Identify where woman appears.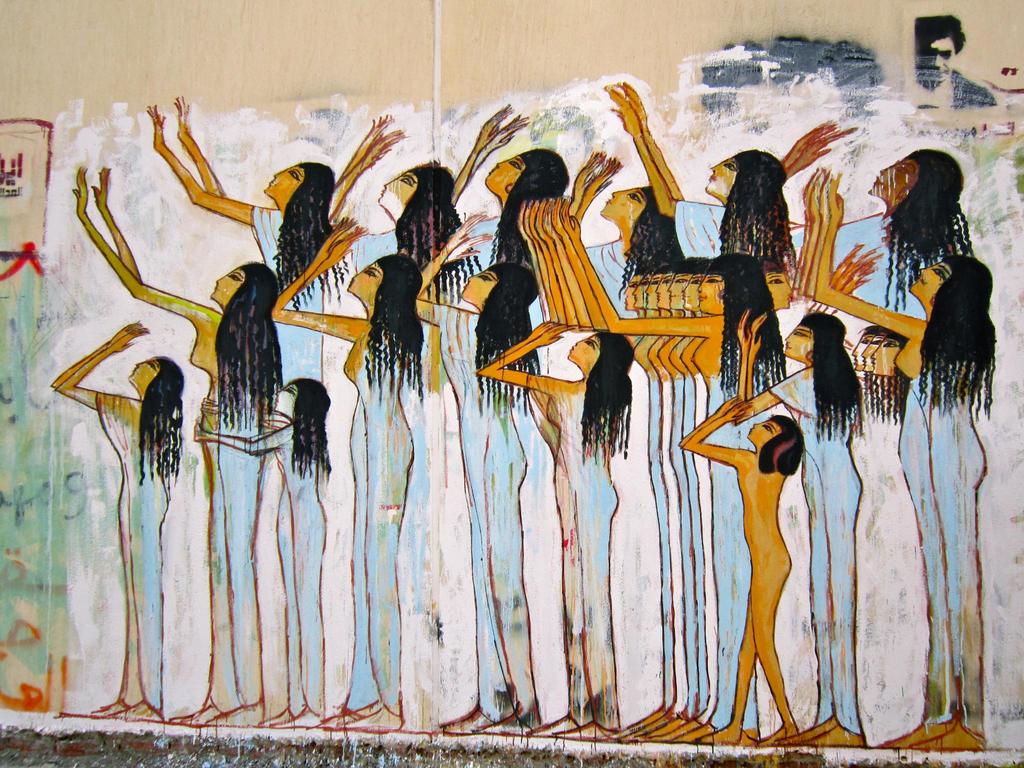
Appears at BBox(445, 98, 567, 274).
